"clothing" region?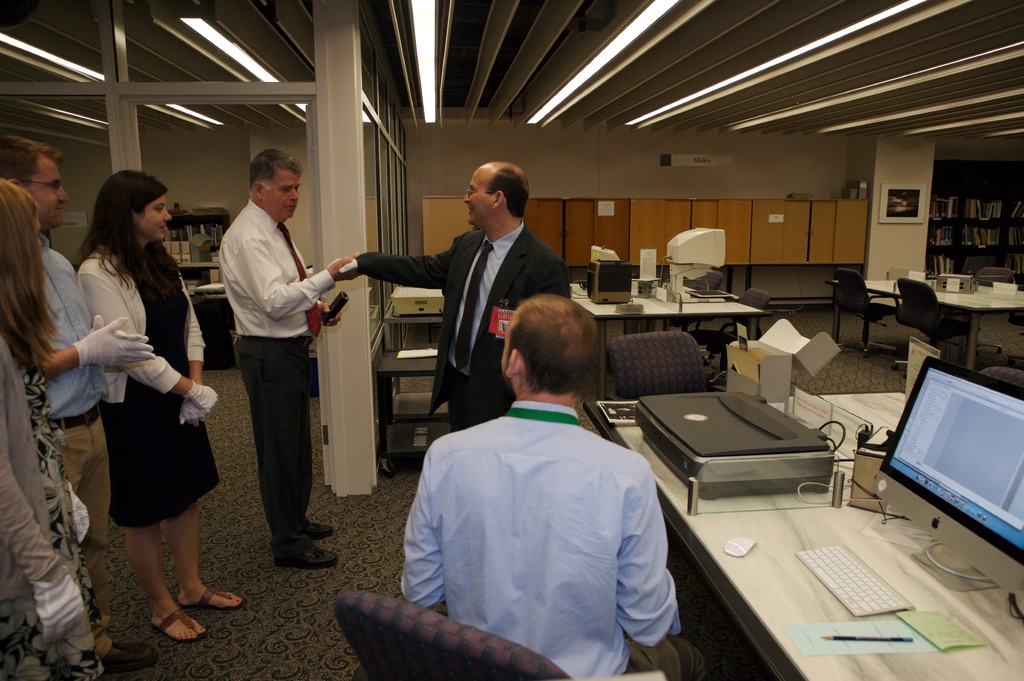
pyautogui.locateOnScreen(355, 216, 568, 435)
